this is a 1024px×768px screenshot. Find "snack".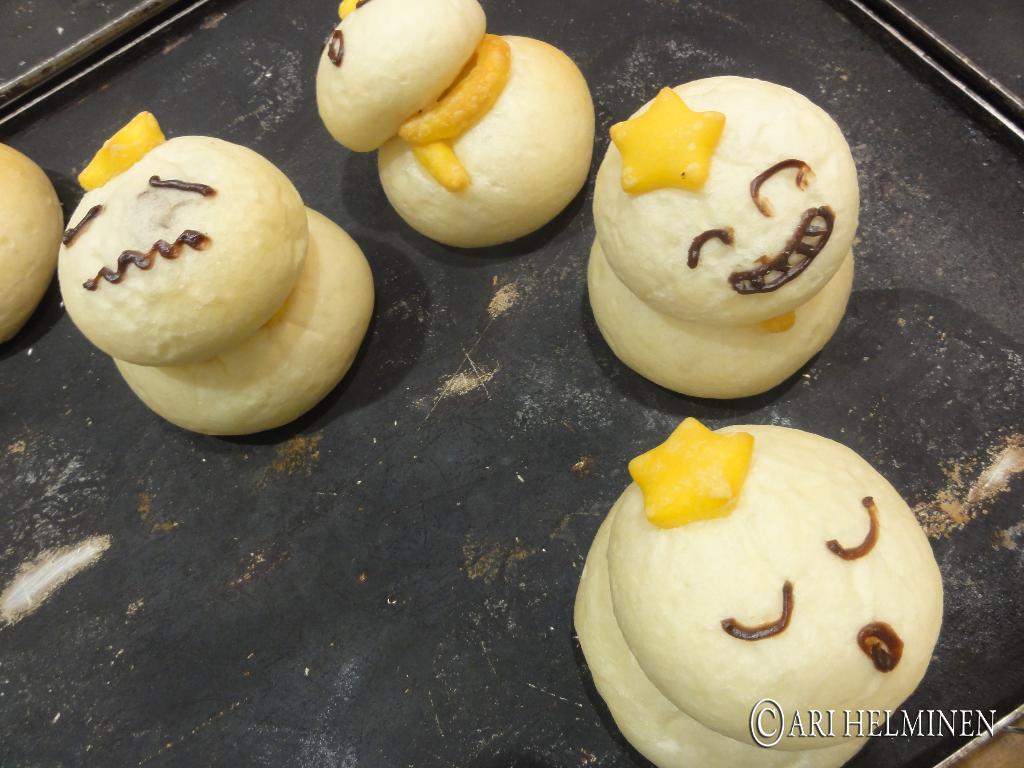
Bounding box: bbox=[0, 143, 64, 348].
